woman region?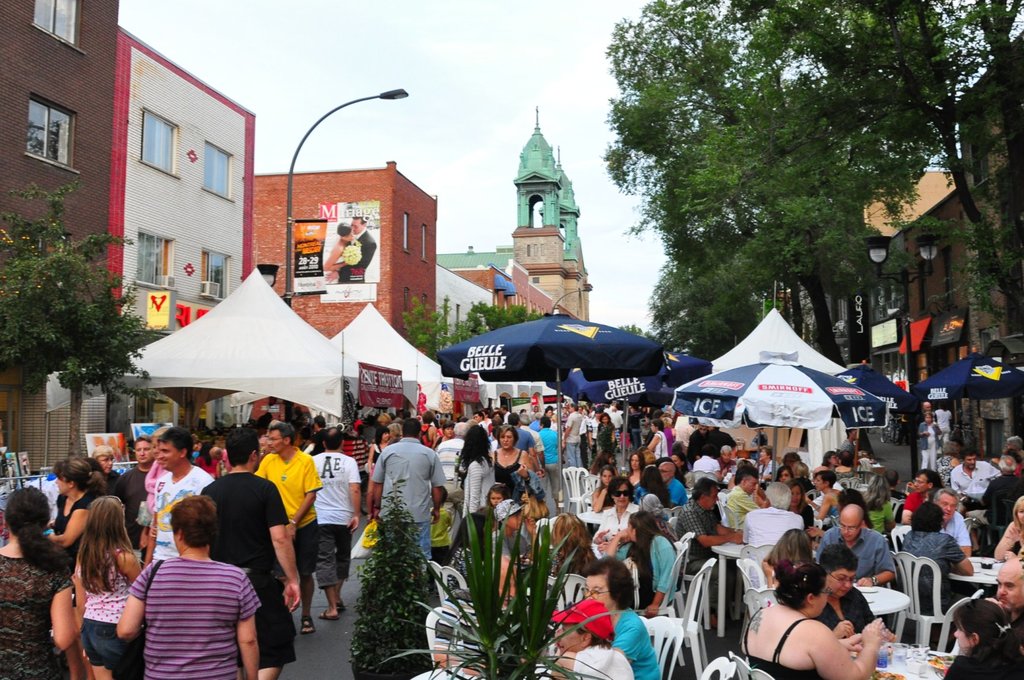
(996, 497, 1023, 562)
